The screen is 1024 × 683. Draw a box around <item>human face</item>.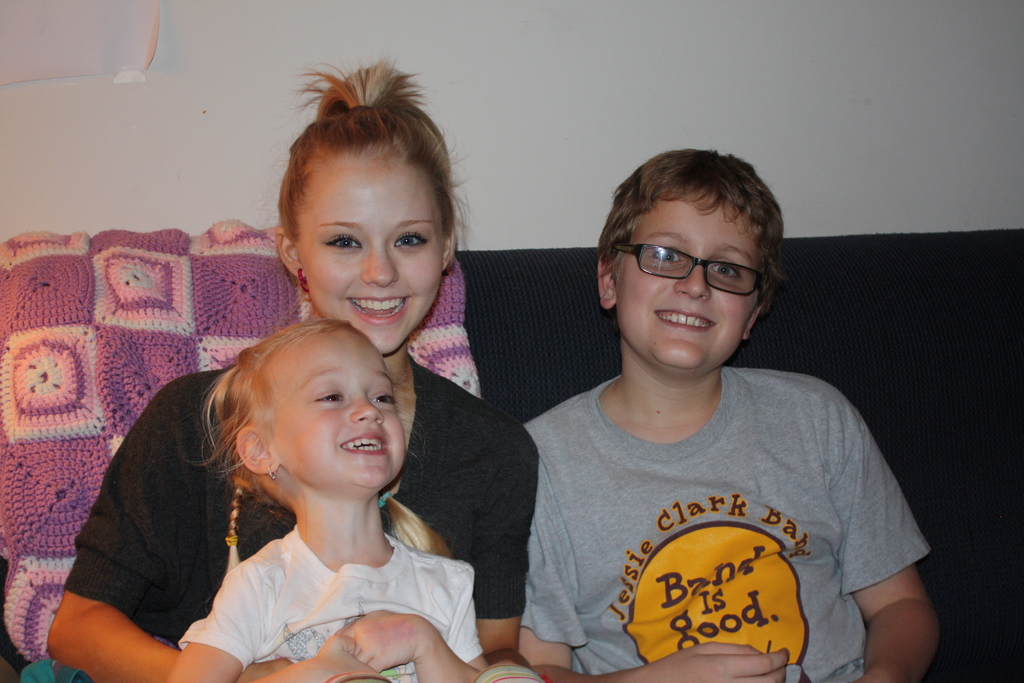
{"left": 299, "top": 162, "right": 438, "bottom": 352}.
